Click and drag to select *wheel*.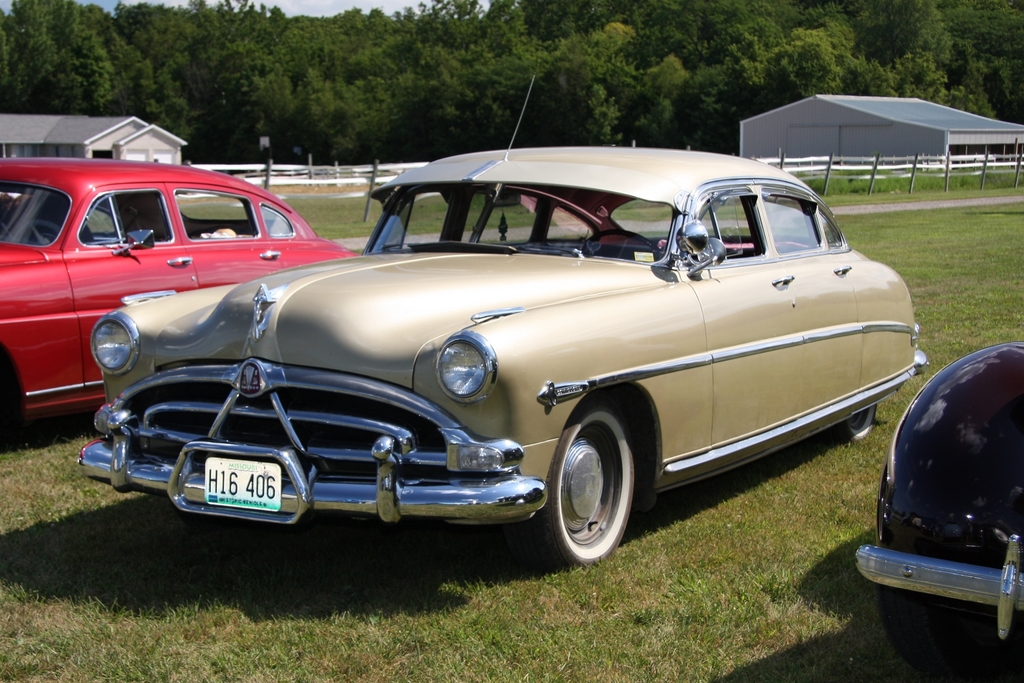
Selection: [x1=876, y1=584, x2=1023, y2=682].
